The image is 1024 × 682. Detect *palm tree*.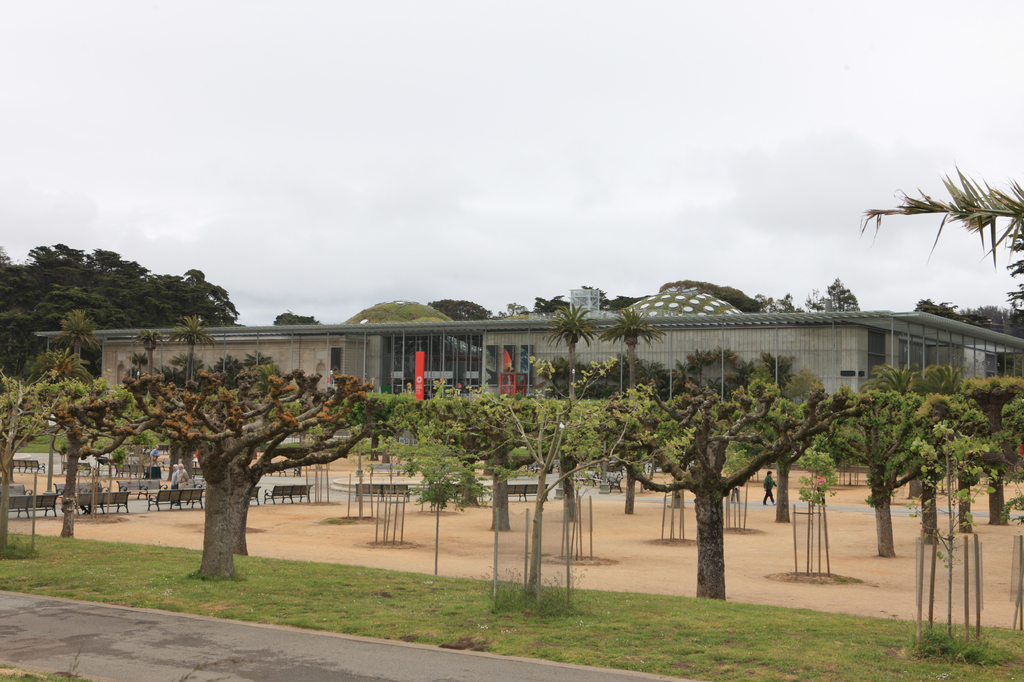
Detection: box=[78, 371, 122, 470].
